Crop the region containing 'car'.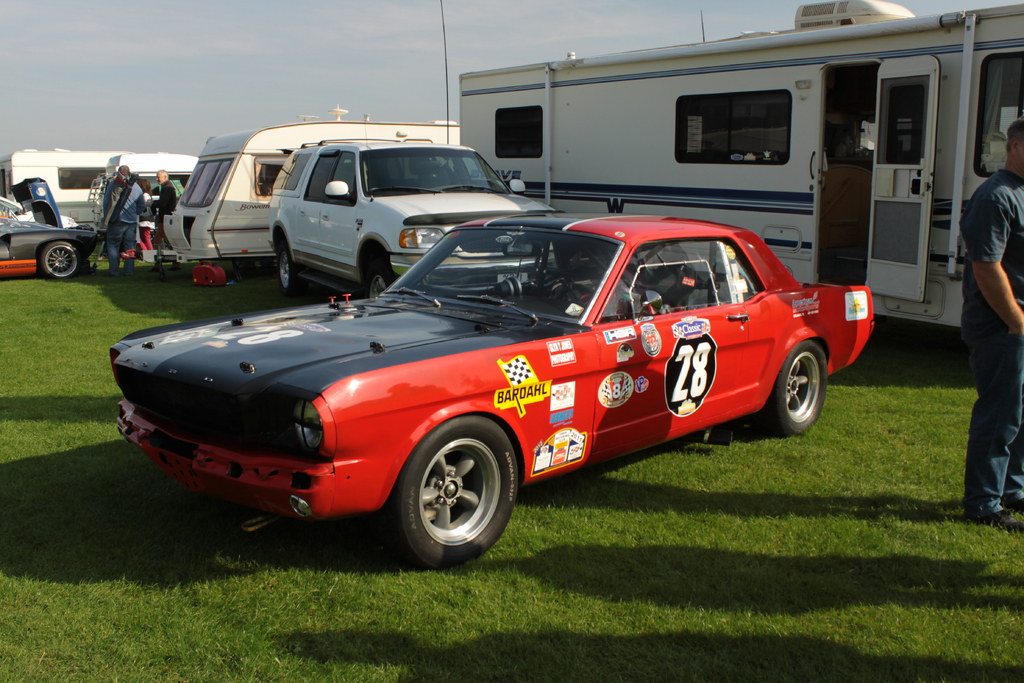
Crop region: 260 135 555 302.
